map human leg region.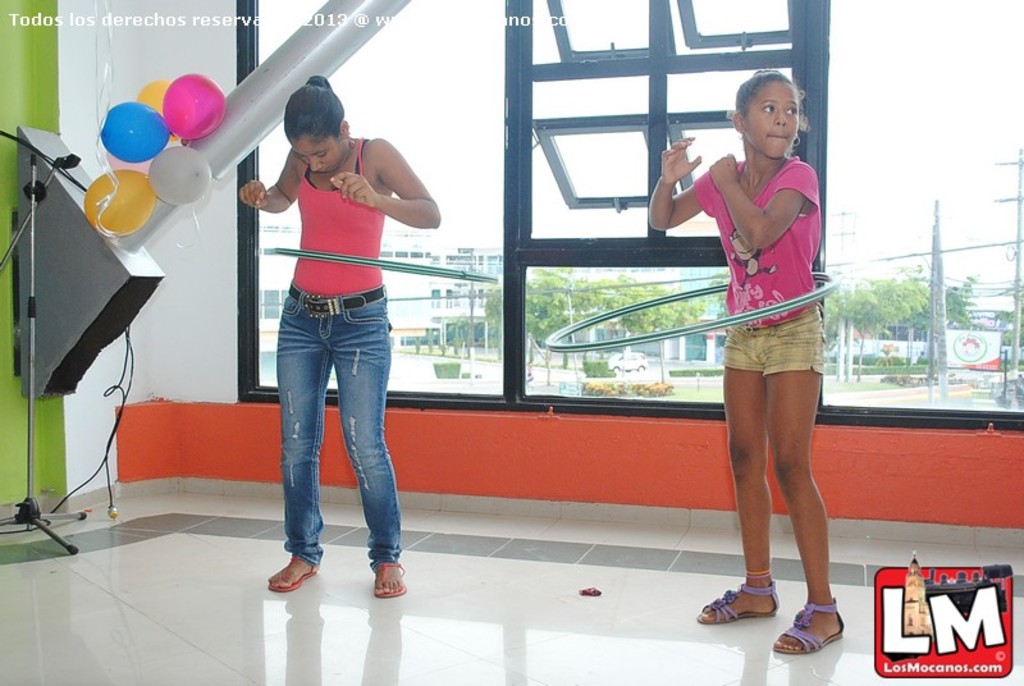
Mapped to [left=699, top=328, right=769, bottom=622].
